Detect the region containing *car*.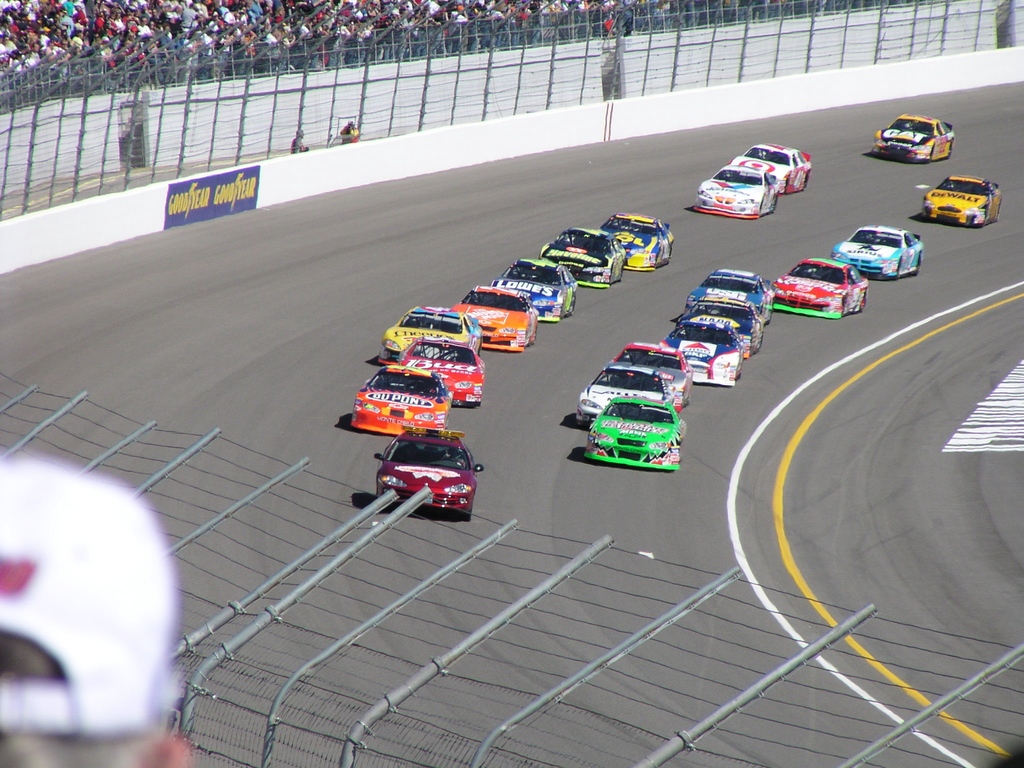
bbox=(347, 362, 440, 433).
